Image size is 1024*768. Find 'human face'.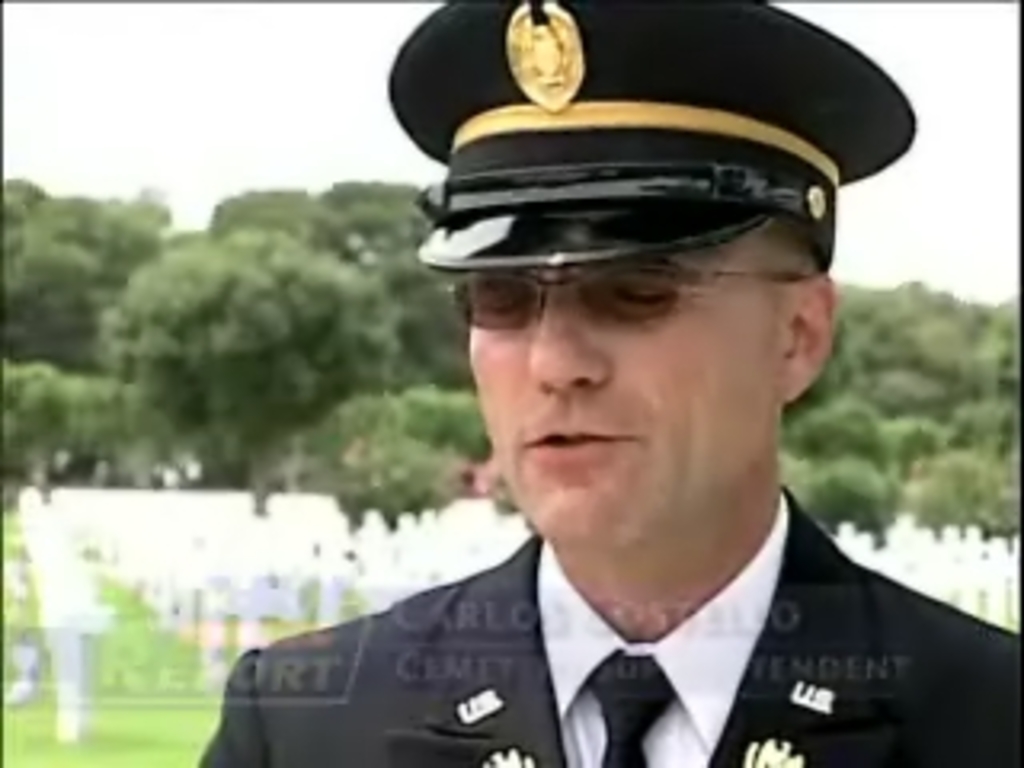
select_region(464, 227, 794, 544).
